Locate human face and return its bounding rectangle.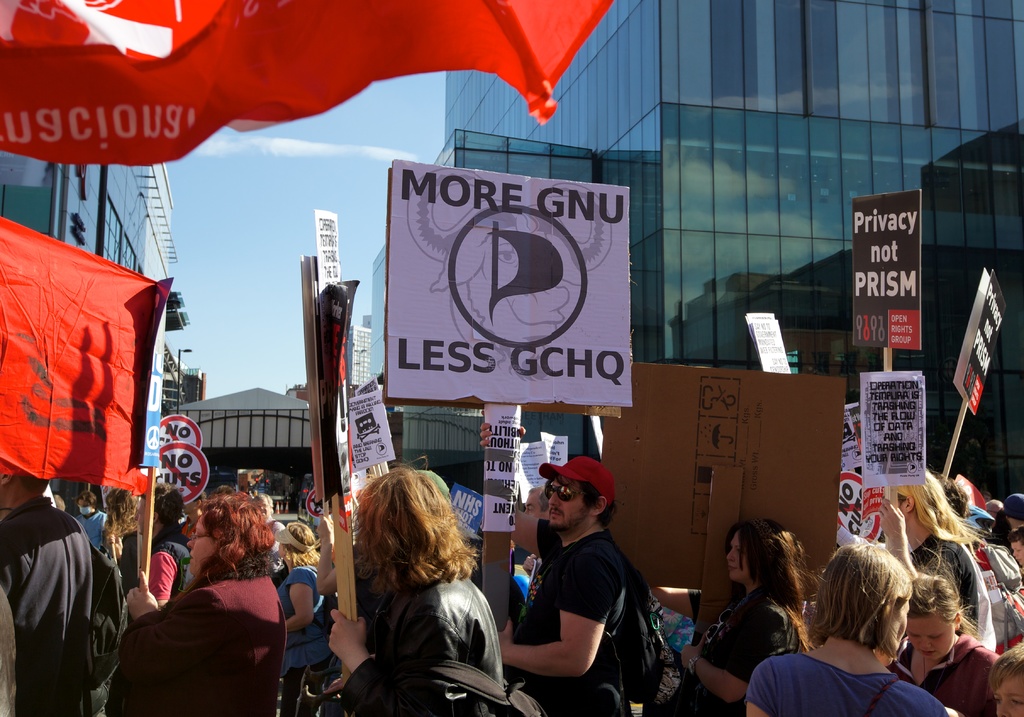
select_region(991, 672, 1023, 716).
